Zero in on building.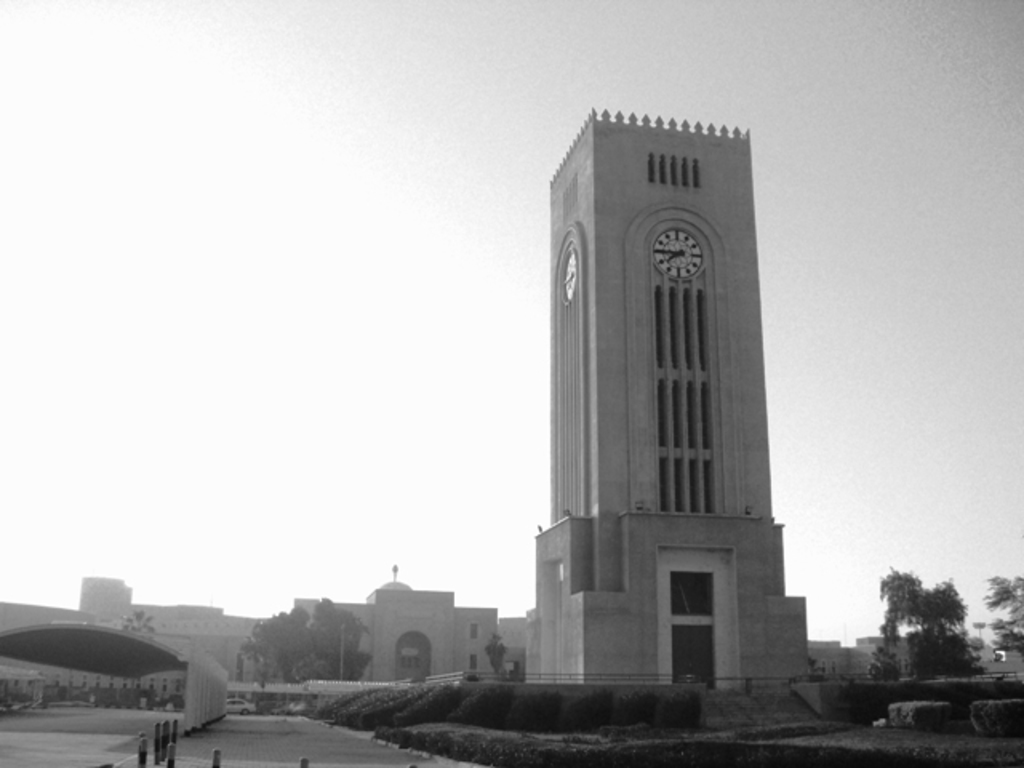
Zeroed in: box=[526, 112, 805, 680].
